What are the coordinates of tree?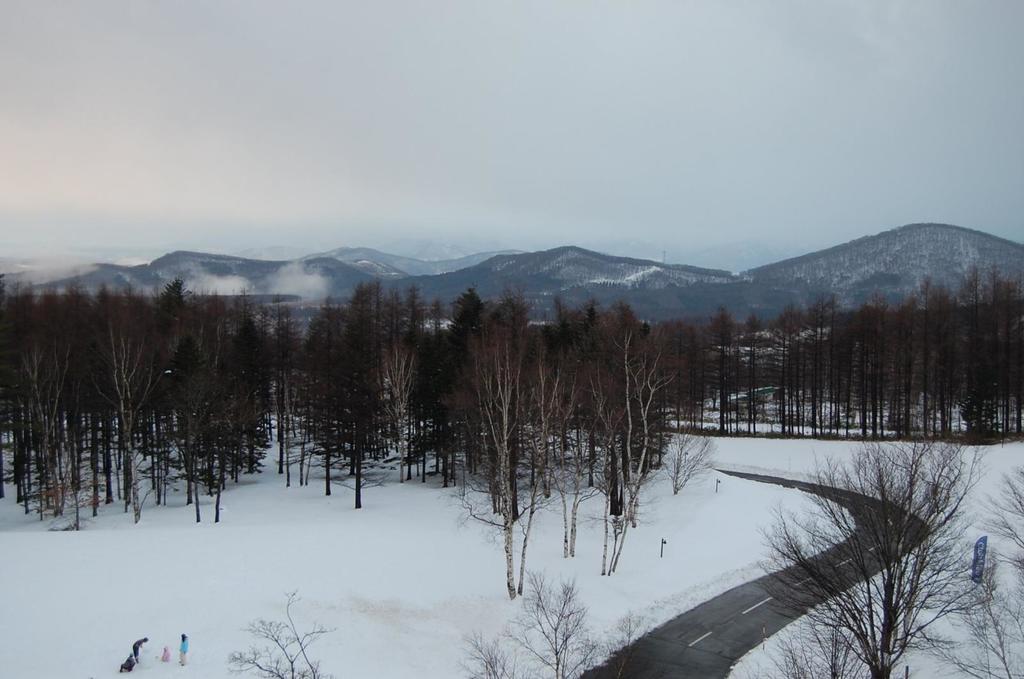
(781, 435, 980, 659).
